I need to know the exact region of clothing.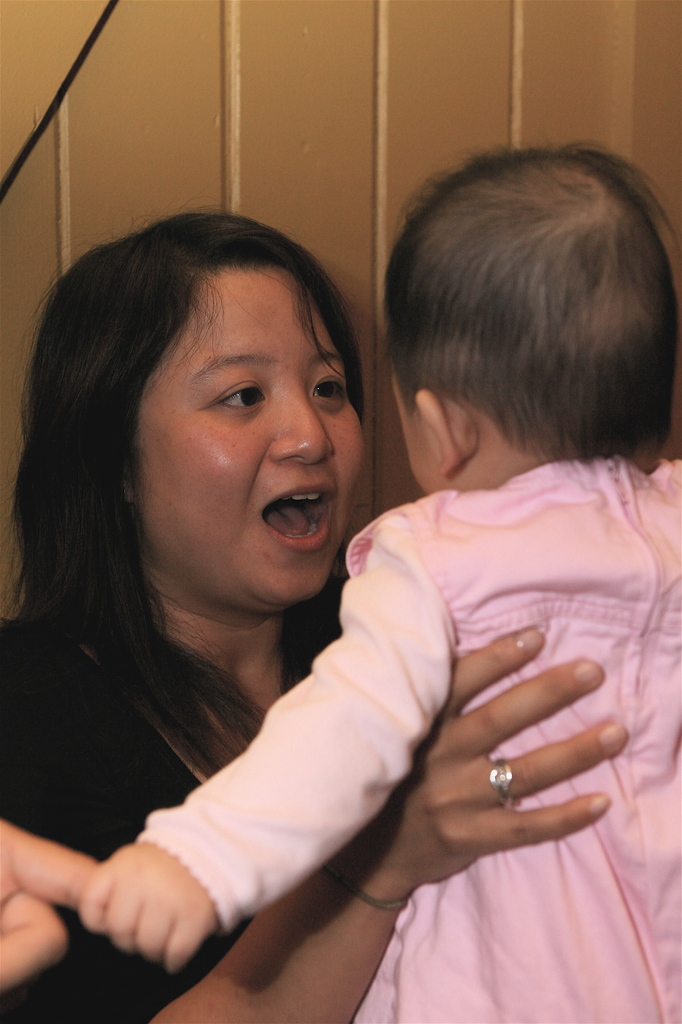
Region: 134:324:644:1016.
